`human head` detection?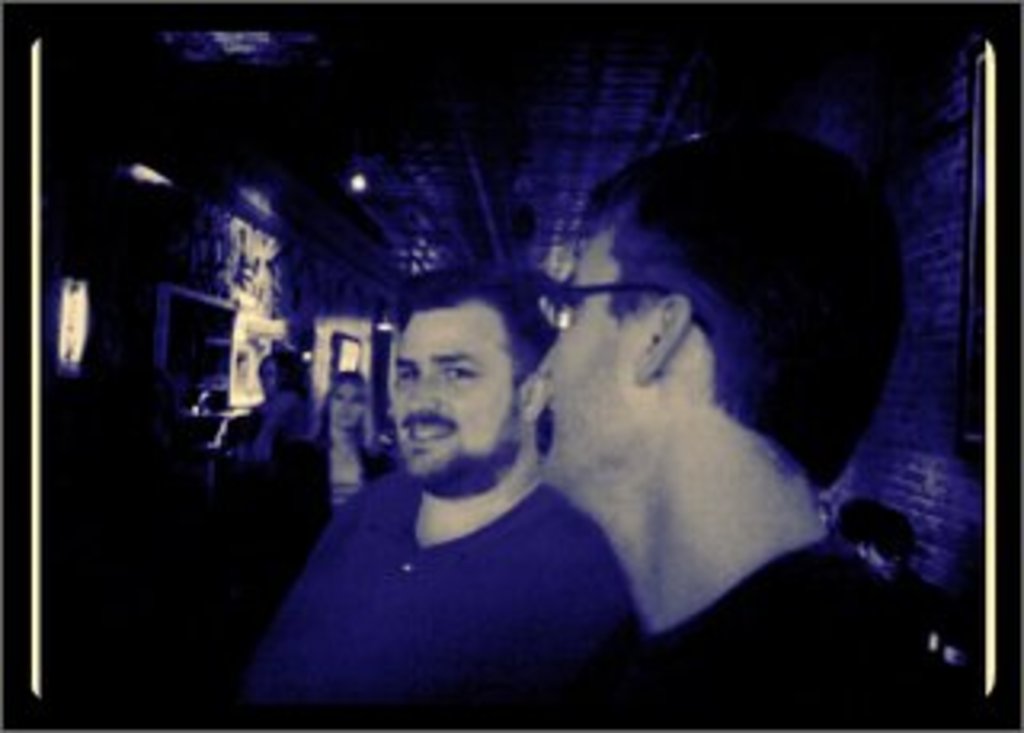
[326,371,371,429]
